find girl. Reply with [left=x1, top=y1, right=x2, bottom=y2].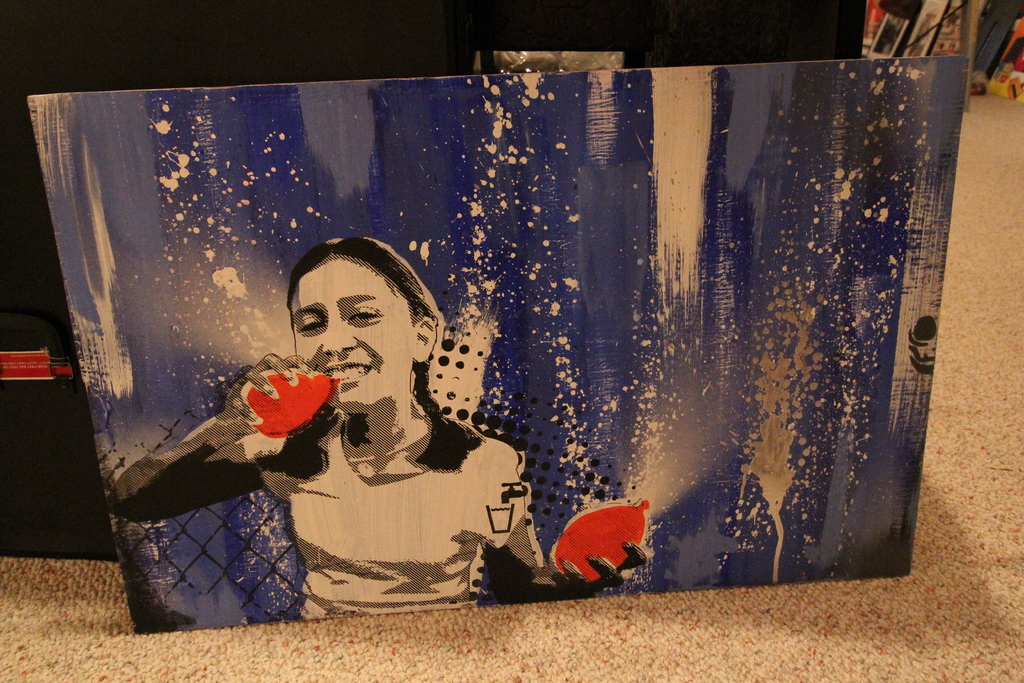
[left=103, top=232, right=649, bottom=624].
